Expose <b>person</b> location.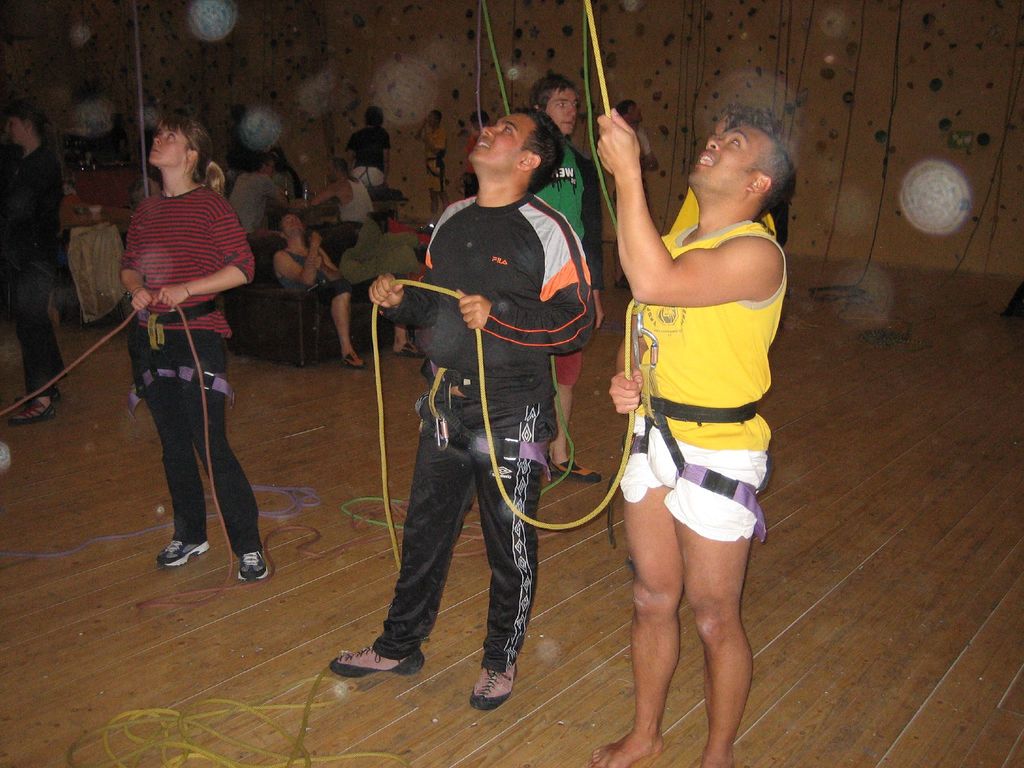
Exposed at [532,68,602,483].
